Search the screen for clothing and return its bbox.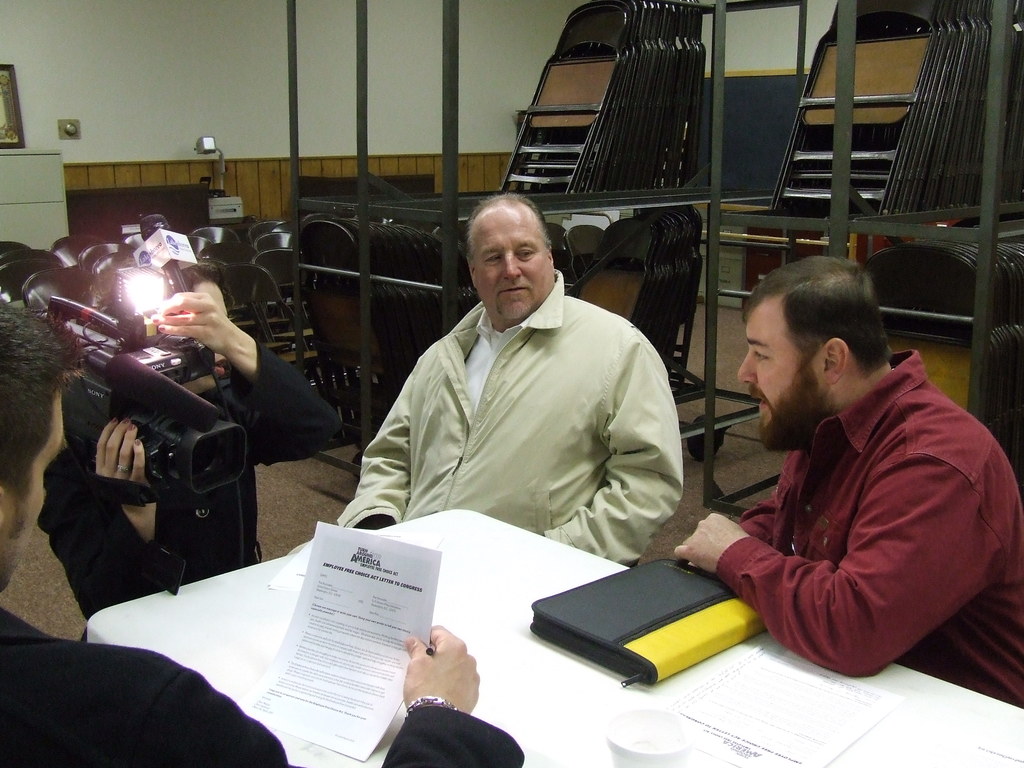
Found: box=[35, 338, 340, 641].
